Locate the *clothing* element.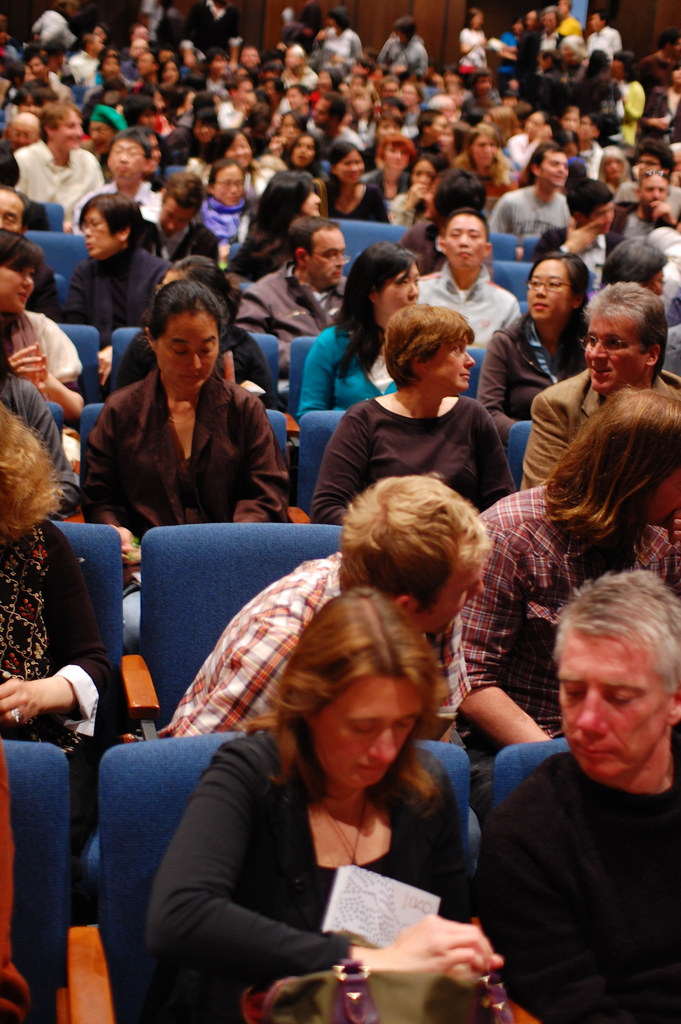
Element bbox: (199, 188, 252, 255).
